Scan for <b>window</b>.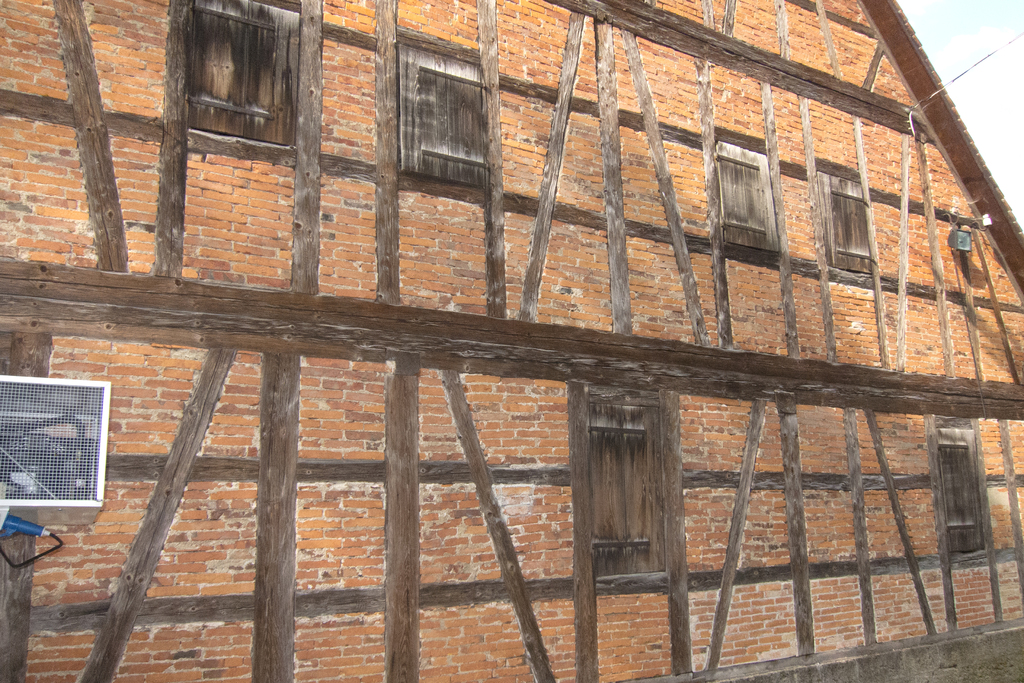
Scan result: (left=938, top=424, right=991, bottom=553).
